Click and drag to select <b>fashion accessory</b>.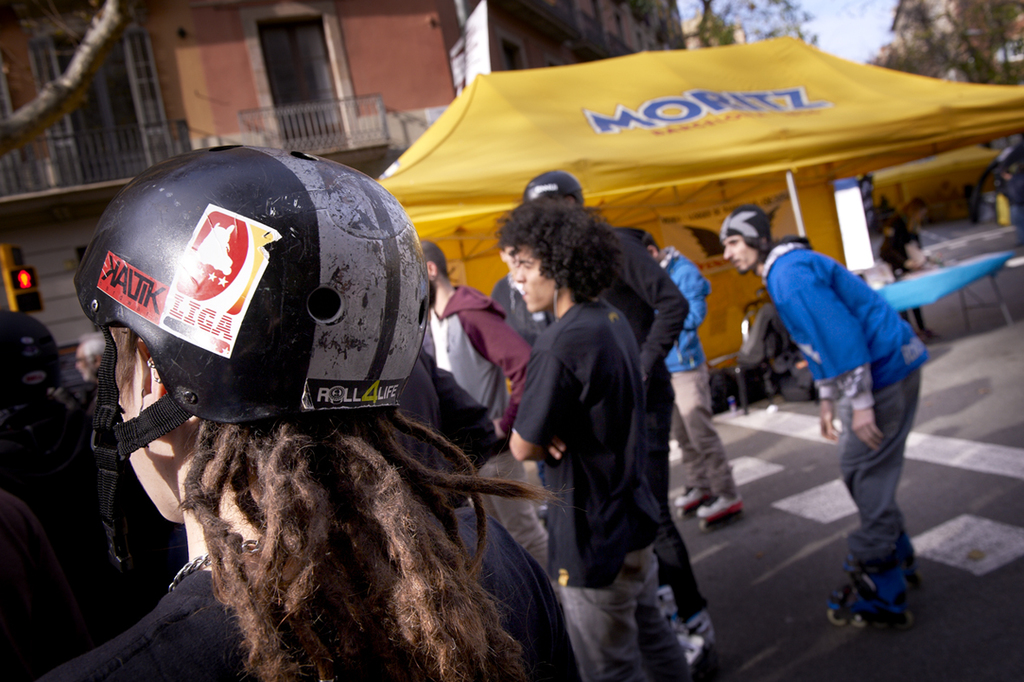
Selection: 169, 540, 264, 595.
